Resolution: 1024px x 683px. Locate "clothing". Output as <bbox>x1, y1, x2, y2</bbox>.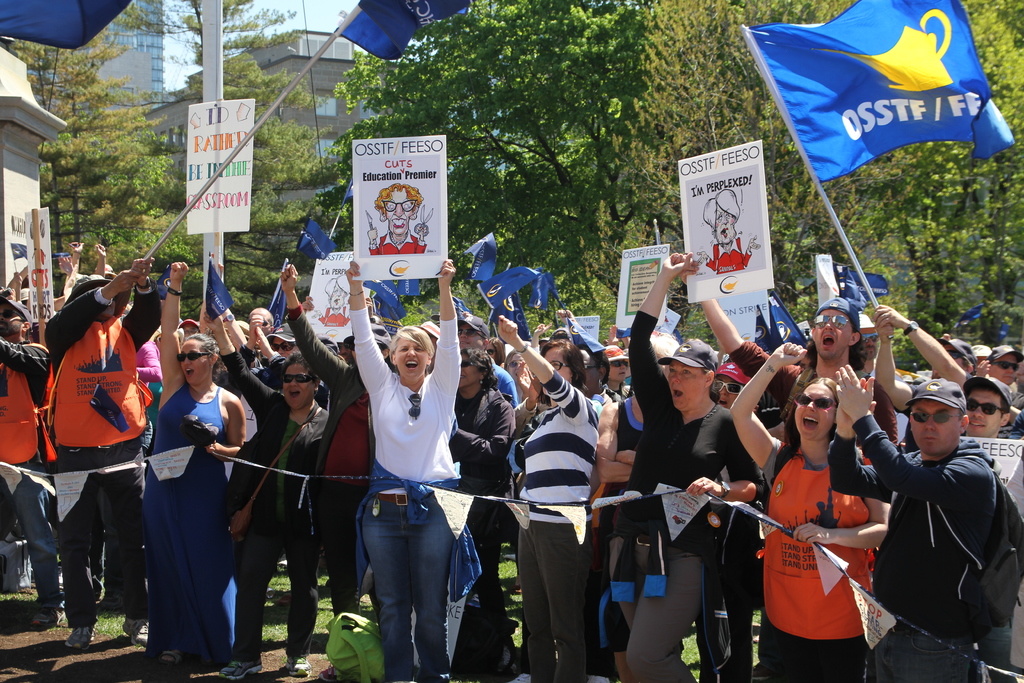
<bbox>39, 281, 166, 642</bbox>.
